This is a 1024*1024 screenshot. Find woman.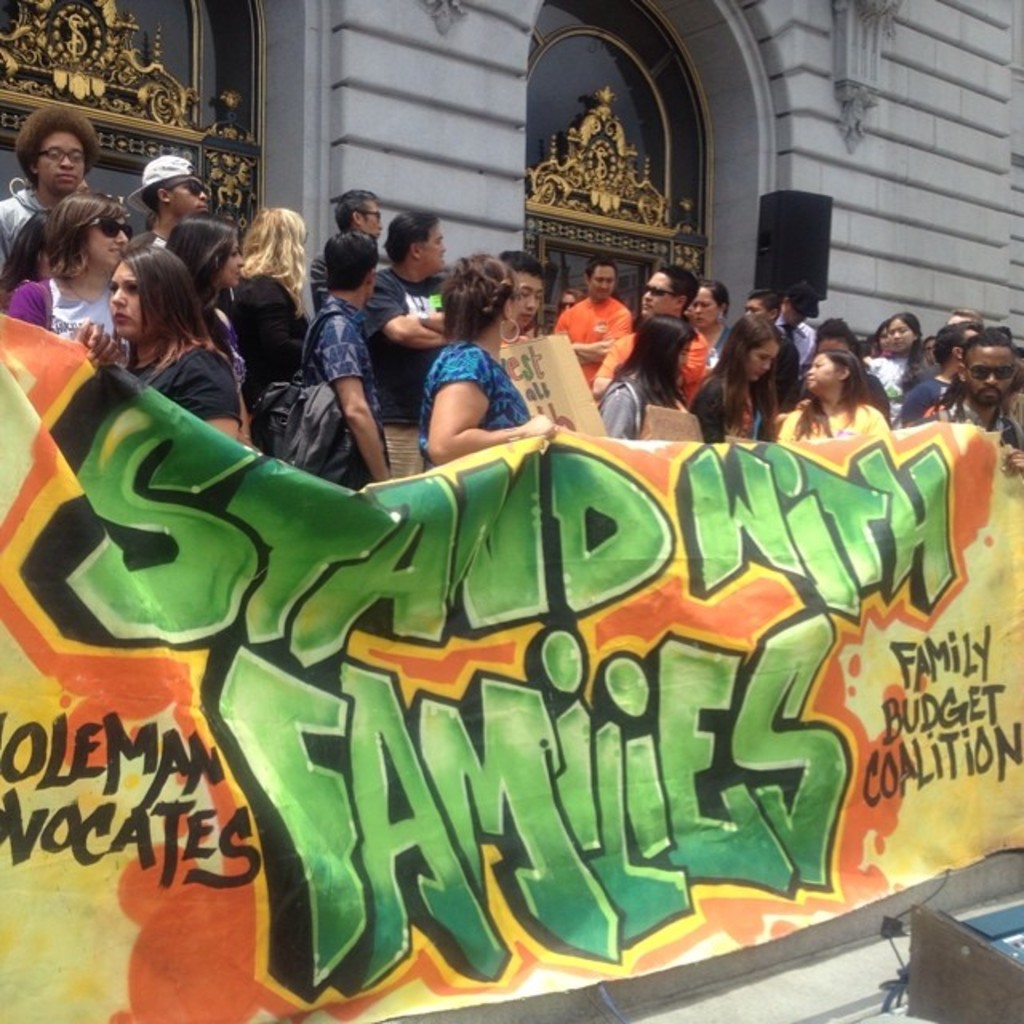
Bounding box: bbox(11, 189, 141, 358).
